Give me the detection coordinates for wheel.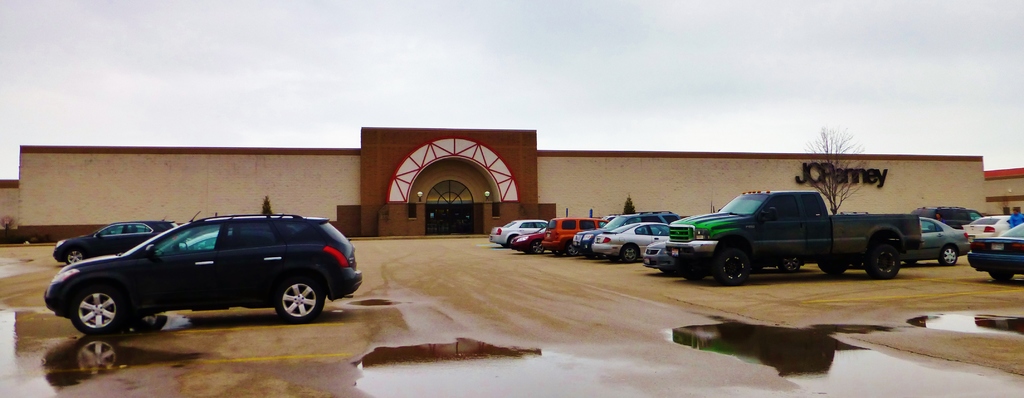
box=[774, 250, 803, 274].
